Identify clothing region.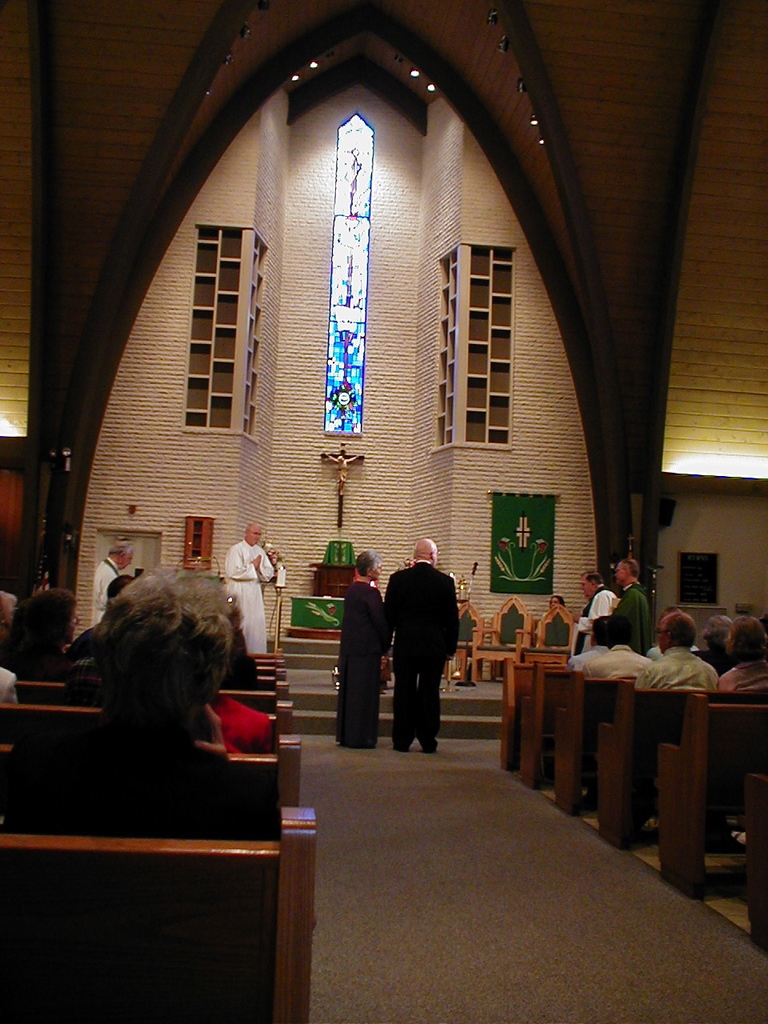
Region: detection(336, 580, 389, 751).
